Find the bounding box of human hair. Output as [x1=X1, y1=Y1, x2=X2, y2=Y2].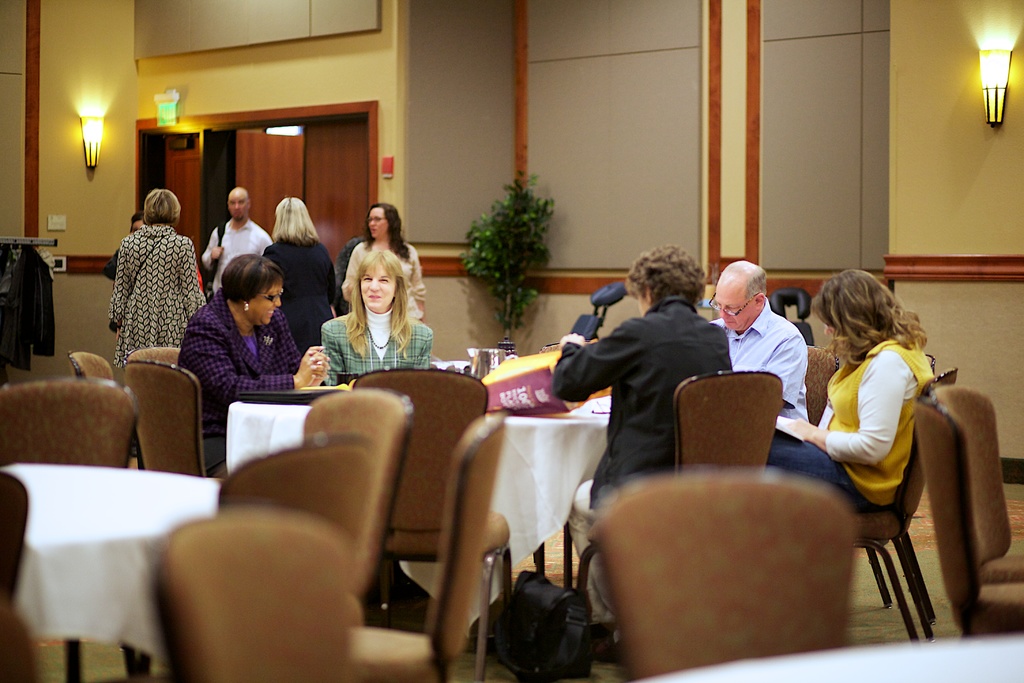
[x1=825, y1=274, x2=916, y2=388].
